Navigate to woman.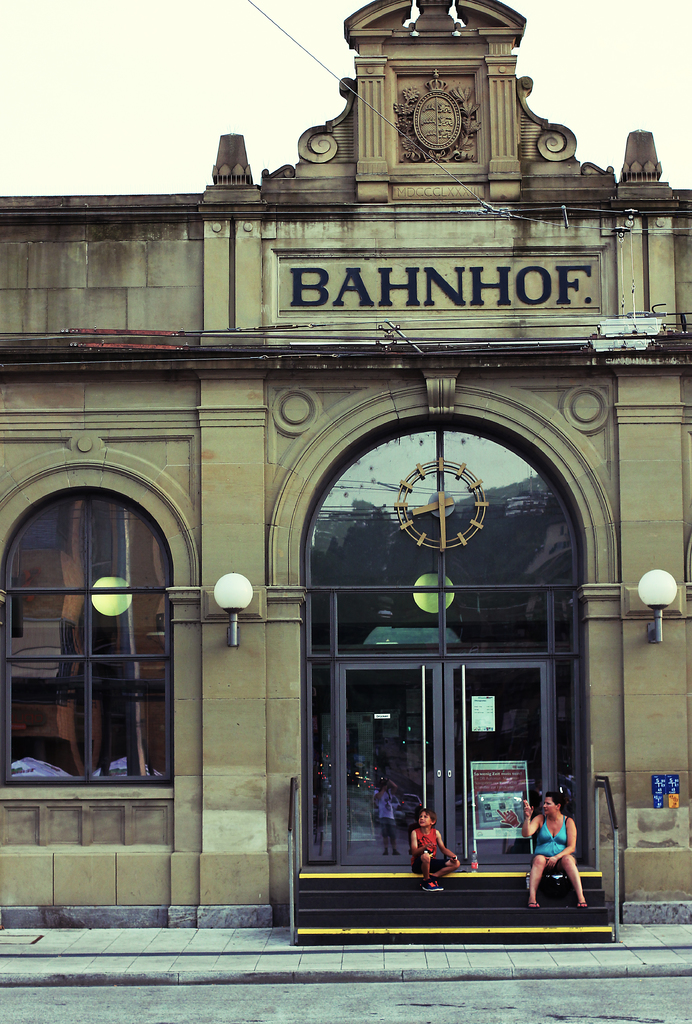
Navigation target: [518,790,579,918].
